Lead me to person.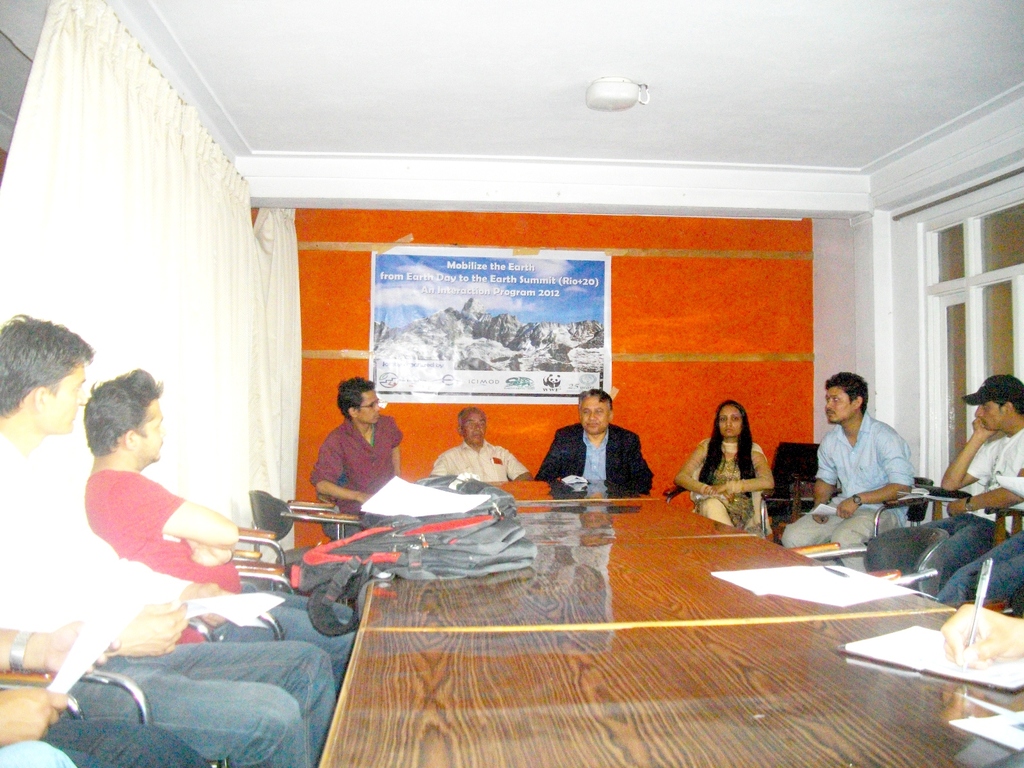
Lead to region(84, 369, 362, 698).
